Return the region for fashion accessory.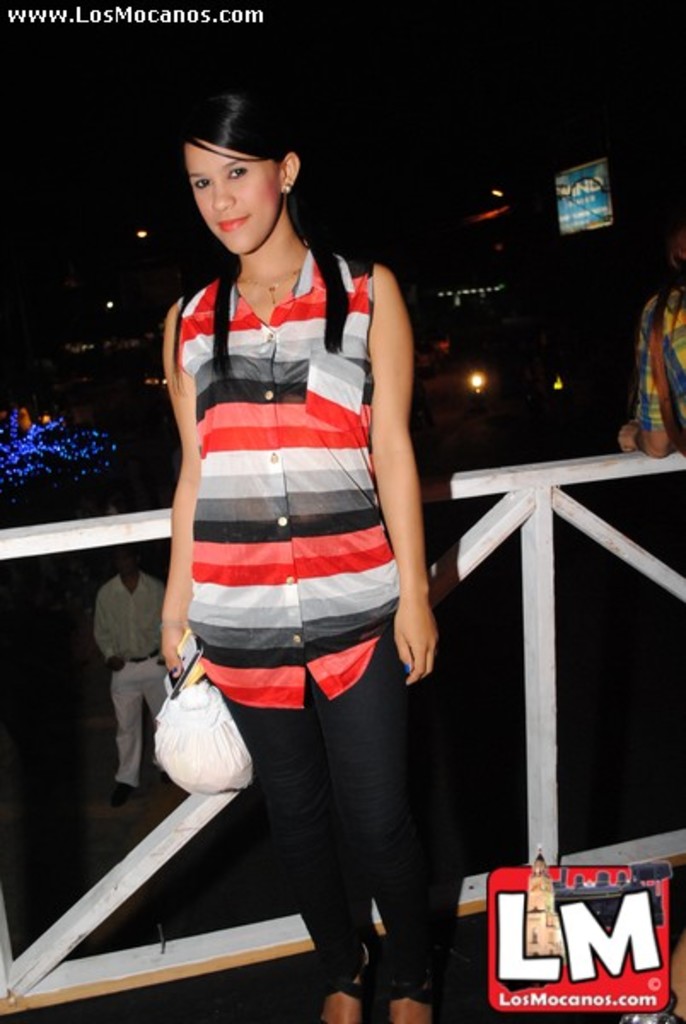
<region>111, 785, 130, 809</region>.
